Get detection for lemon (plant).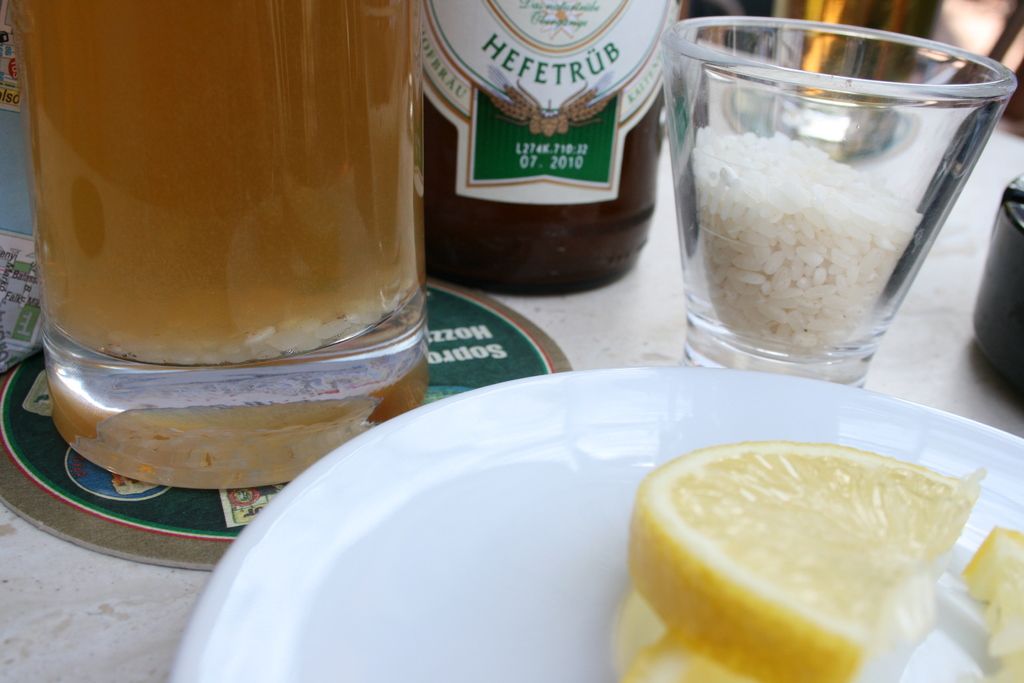
Detection: {"left": 960, "top": 527, "right": 1023, "bottom": 682}.
